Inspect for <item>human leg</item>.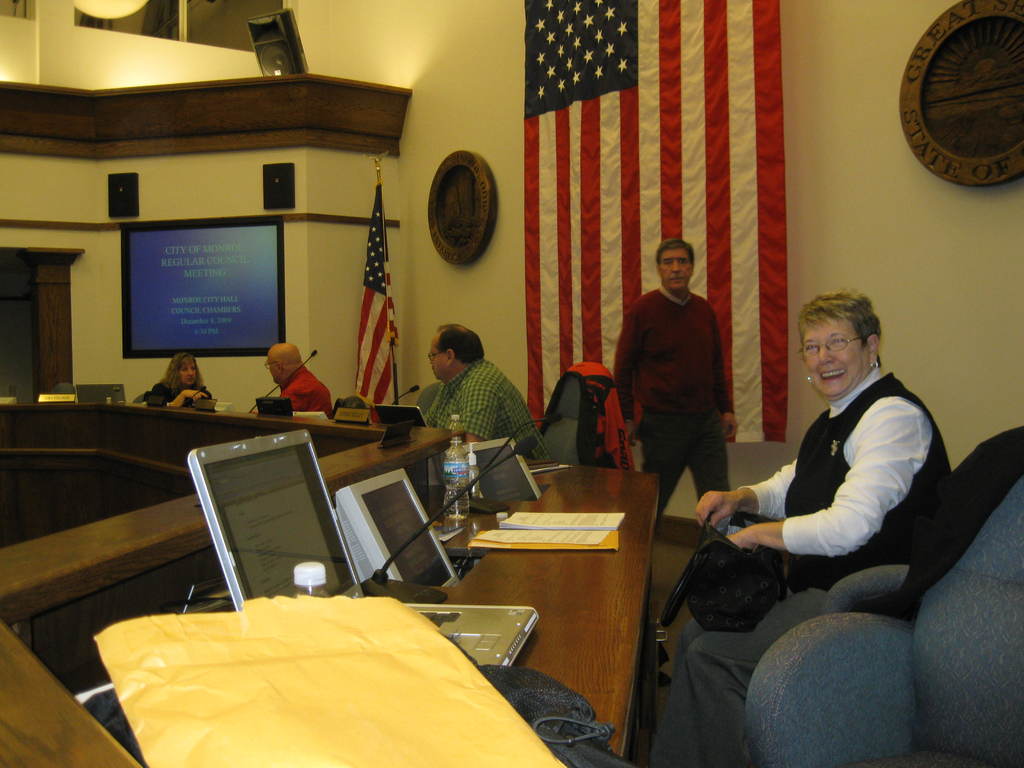
Inspection: bbox=(639, 408, 692, 539).
